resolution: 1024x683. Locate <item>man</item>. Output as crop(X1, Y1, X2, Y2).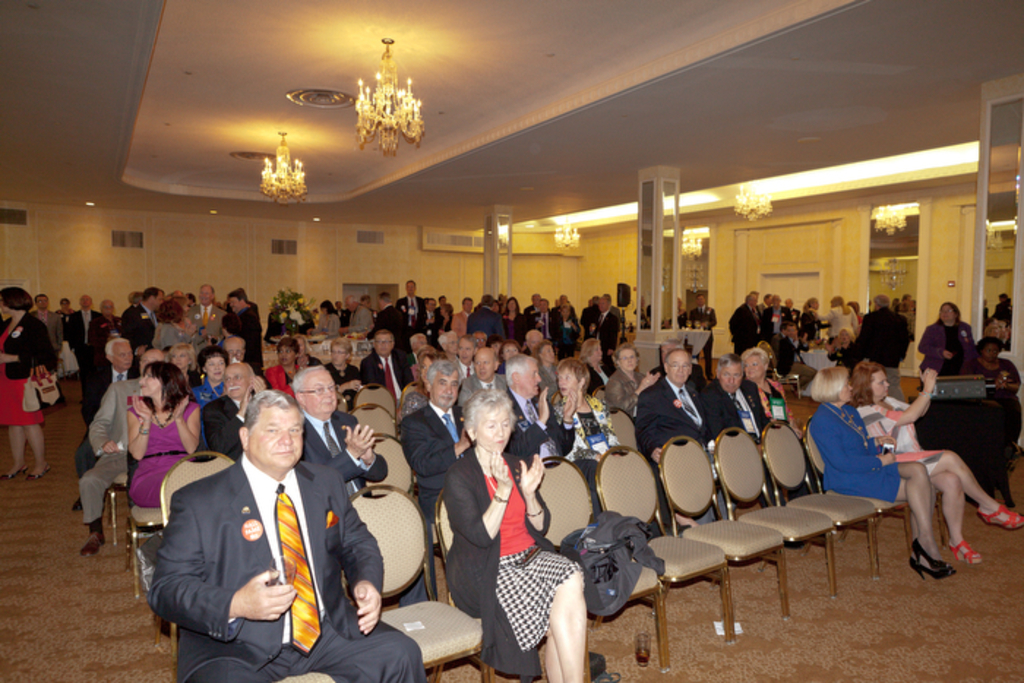
crop(796, 297, 821, 328).
